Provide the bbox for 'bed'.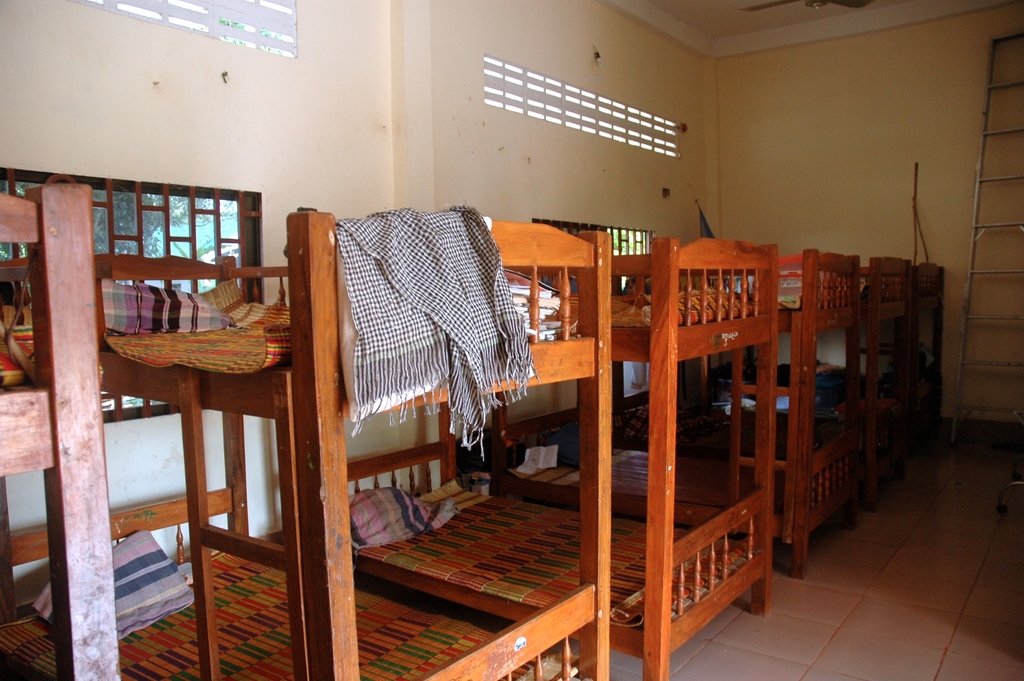
689,272,870,315.
